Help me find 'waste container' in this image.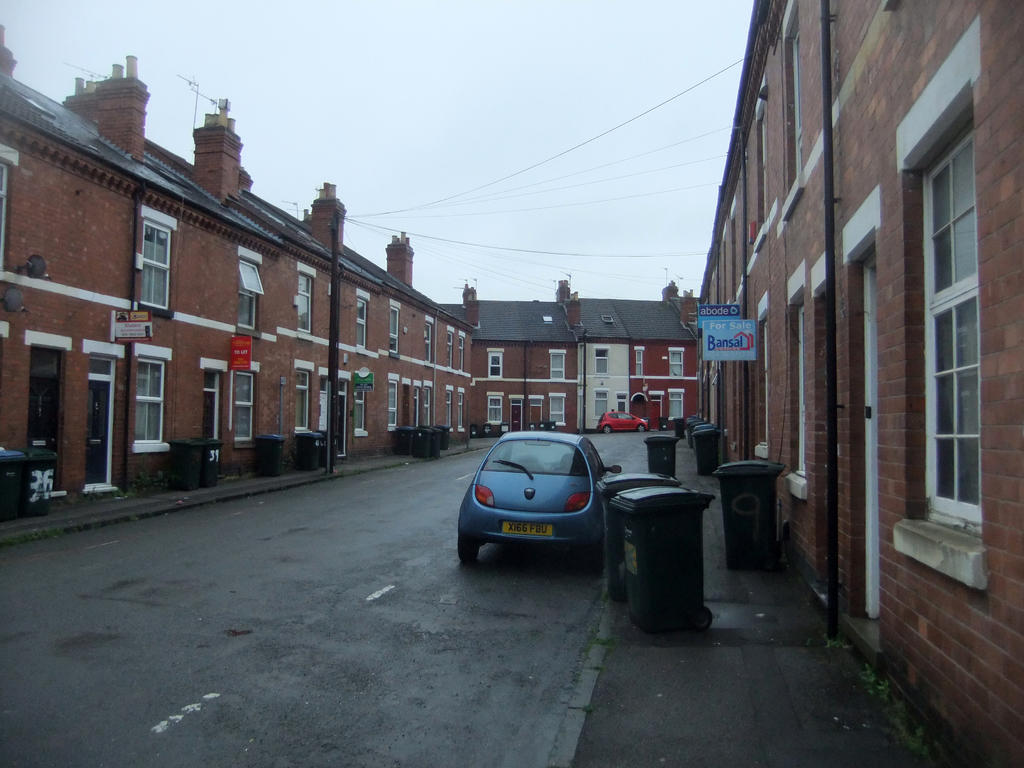
Found it: [x1=440, y1=422, x2=461, y2=451].
